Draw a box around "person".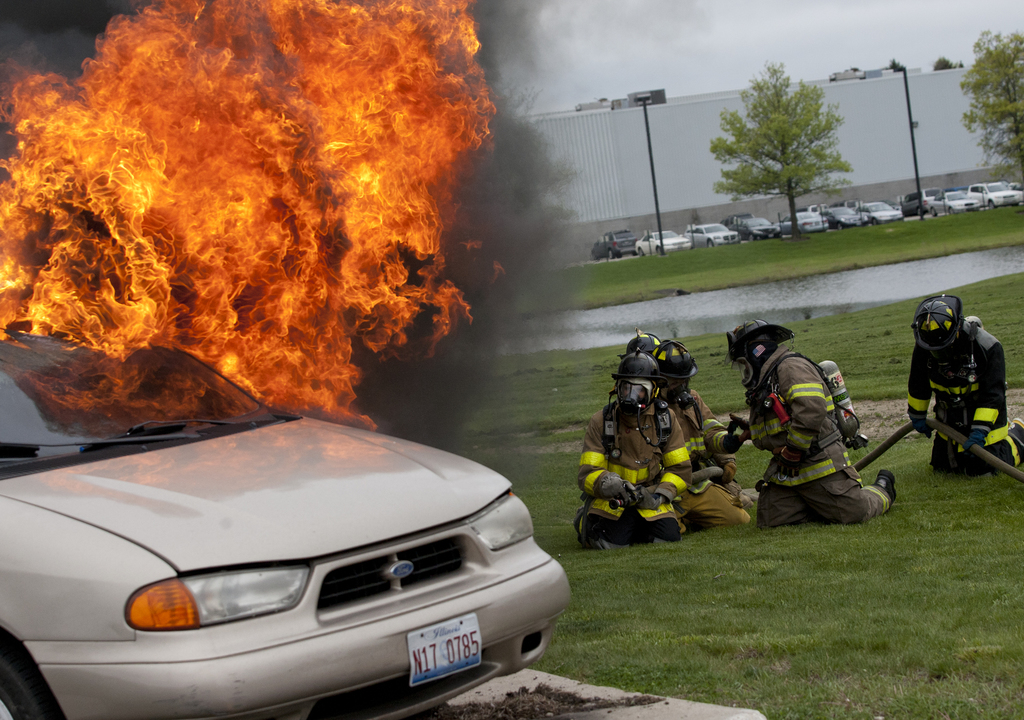
box=[890, 283, 1023, 486].
